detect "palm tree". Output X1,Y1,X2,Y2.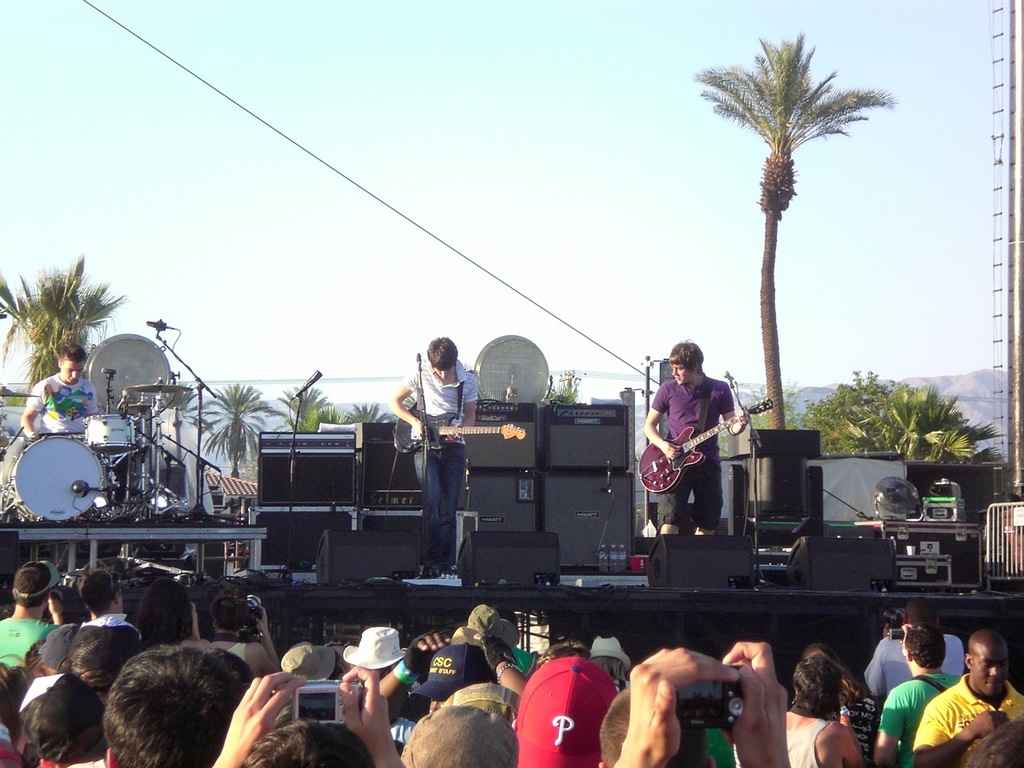
0,259,125,406.
